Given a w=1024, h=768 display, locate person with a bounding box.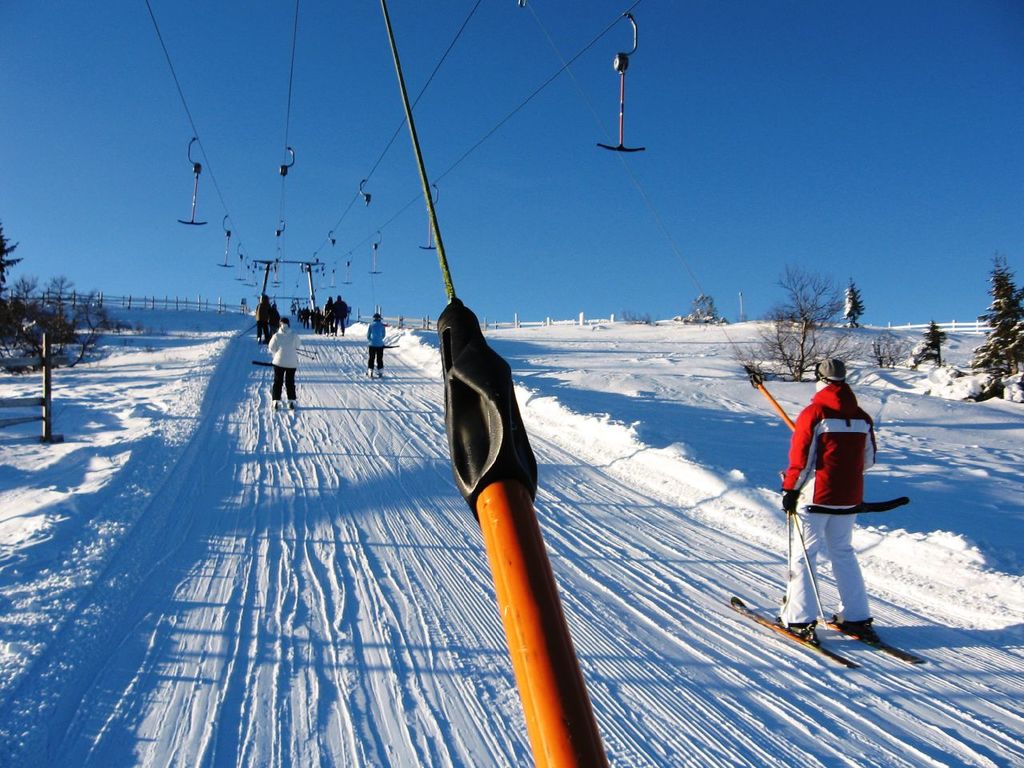
Located: bbox=[777, 358, 879, 640].
